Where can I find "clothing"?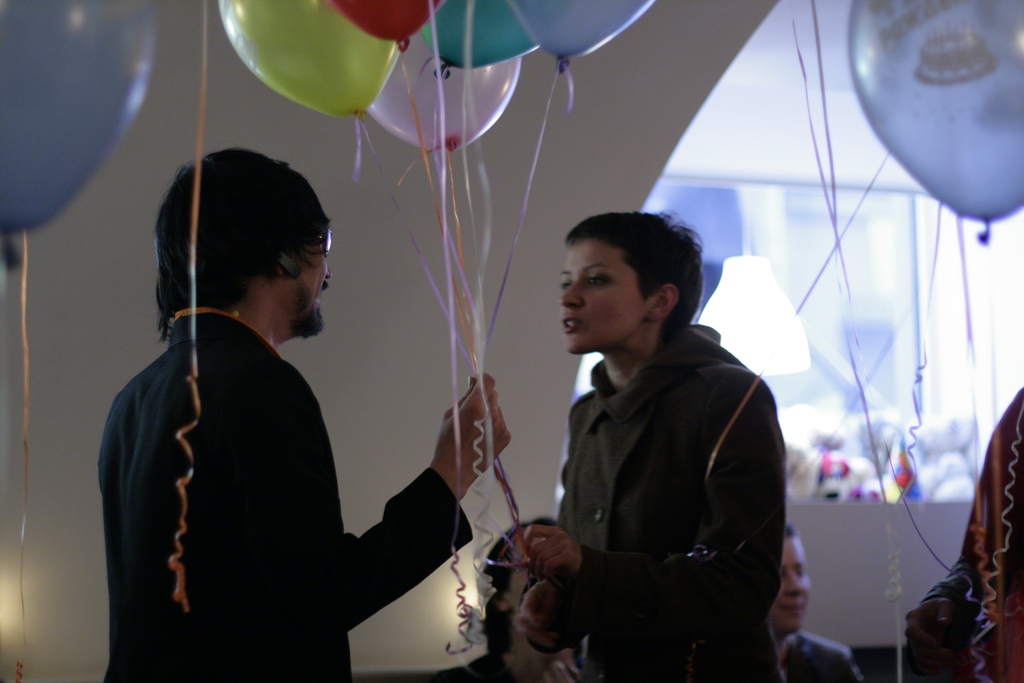
You can find it at <region>760, 623, 860, 682</region>.
